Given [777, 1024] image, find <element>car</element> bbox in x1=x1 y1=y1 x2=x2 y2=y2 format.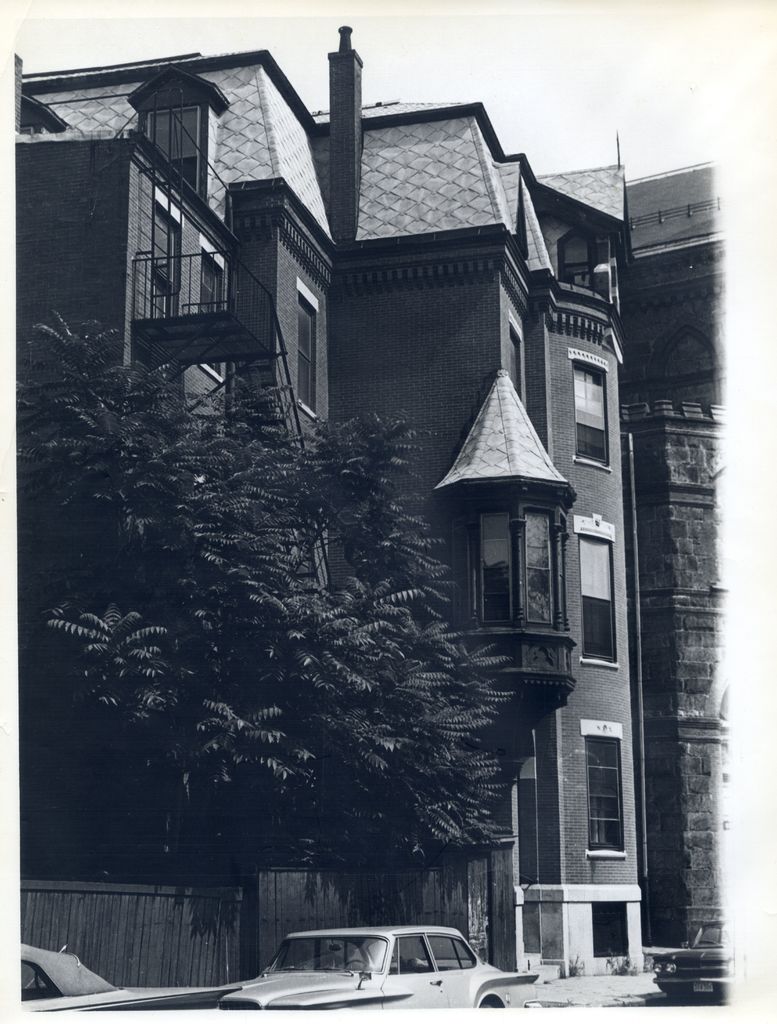
x1=245 y1=933 x2=510 y2=1015.
